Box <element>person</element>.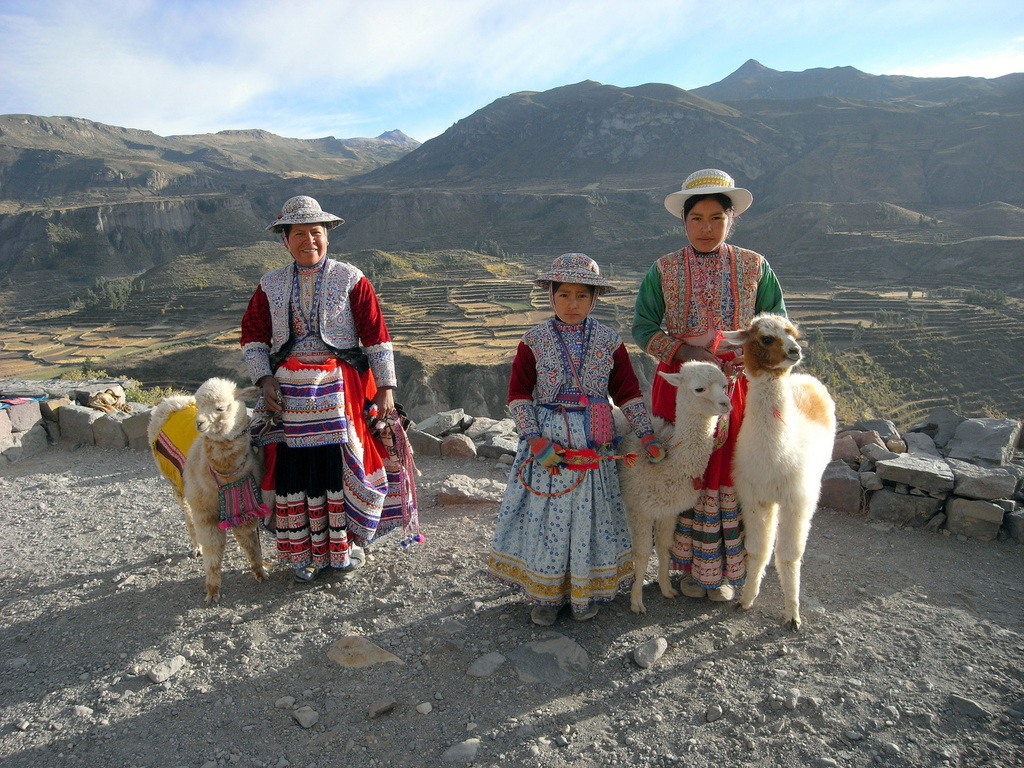
[x1=632, y1=163, x2=786, y2=604].
